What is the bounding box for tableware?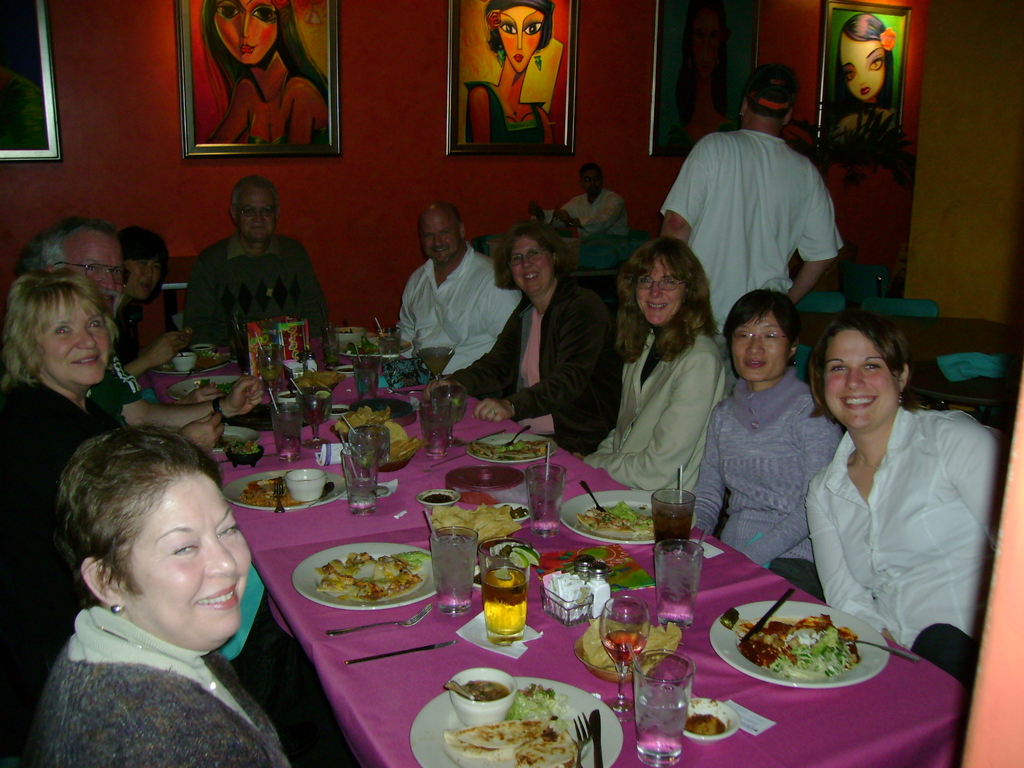
(277,475,284,508).
